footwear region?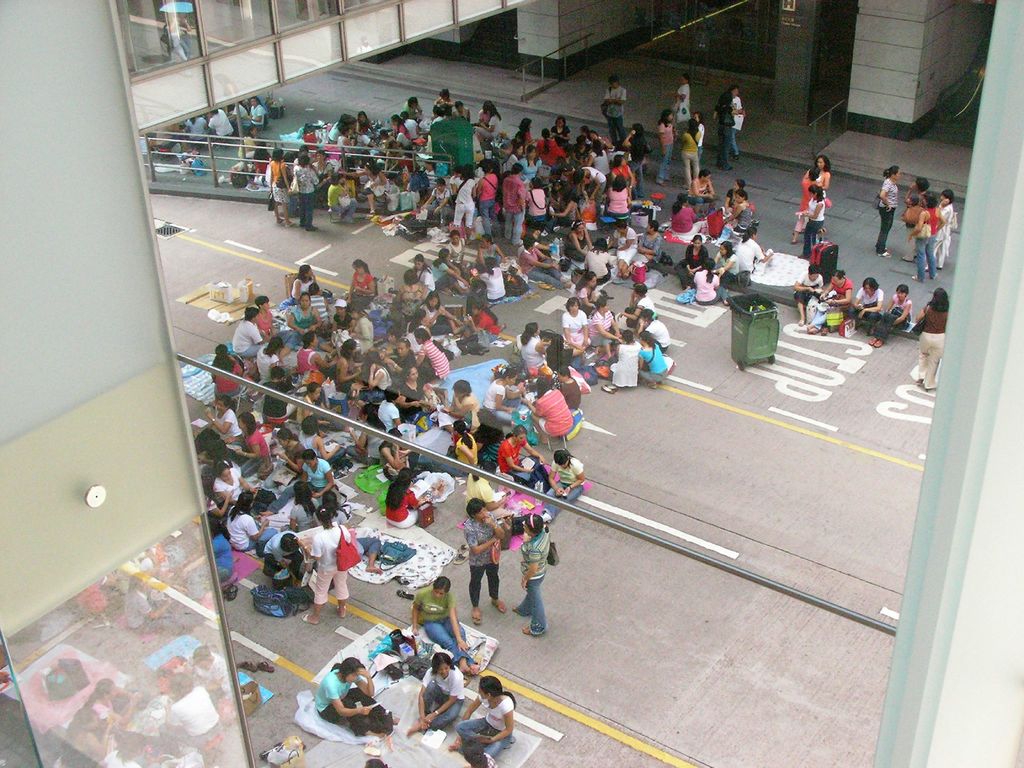
{"x1": 488, "y1": 602, "x2": 506, "y2": 613}
